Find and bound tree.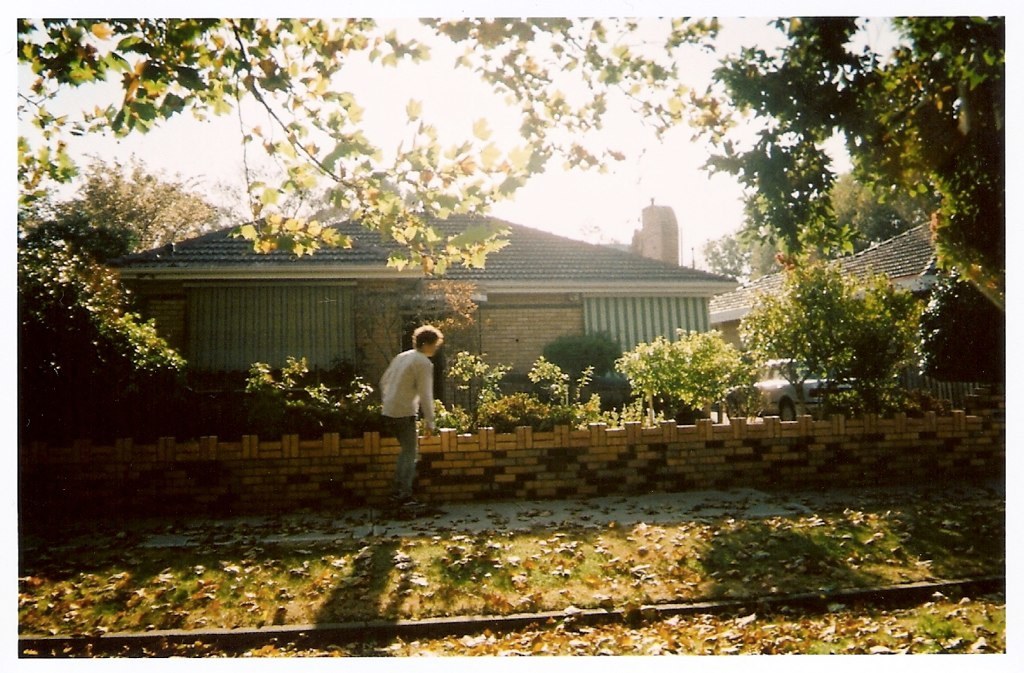
Bound: [61, 146, 240, 256].
